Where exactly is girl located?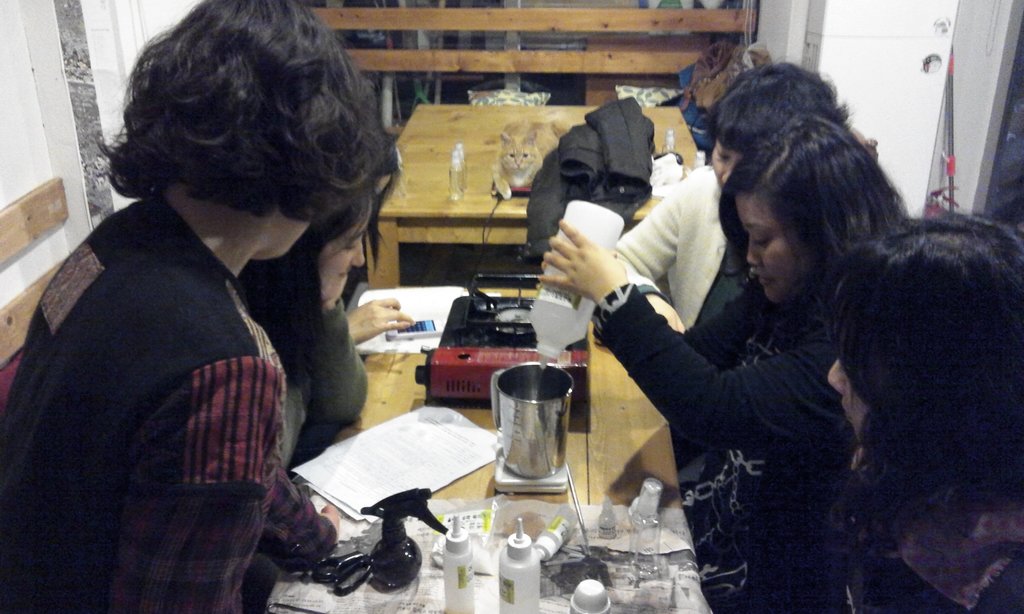
Its bounding box is (left=538, top=113, right=909, bottom=613).
